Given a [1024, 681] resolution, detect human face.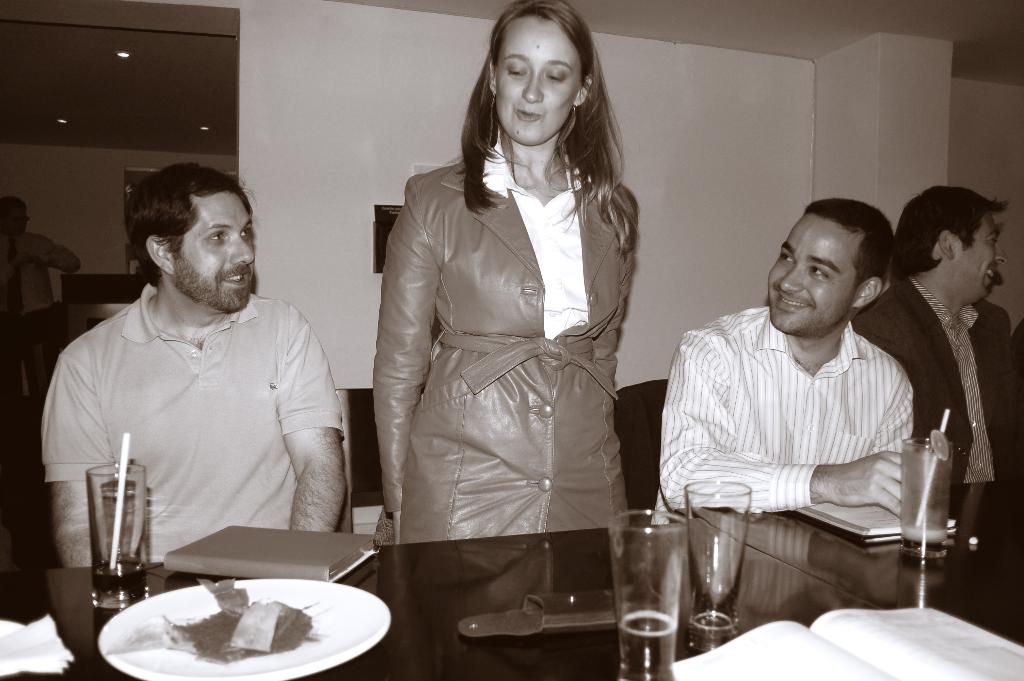
(left=948, top=212, right=1007, bottom=296).
